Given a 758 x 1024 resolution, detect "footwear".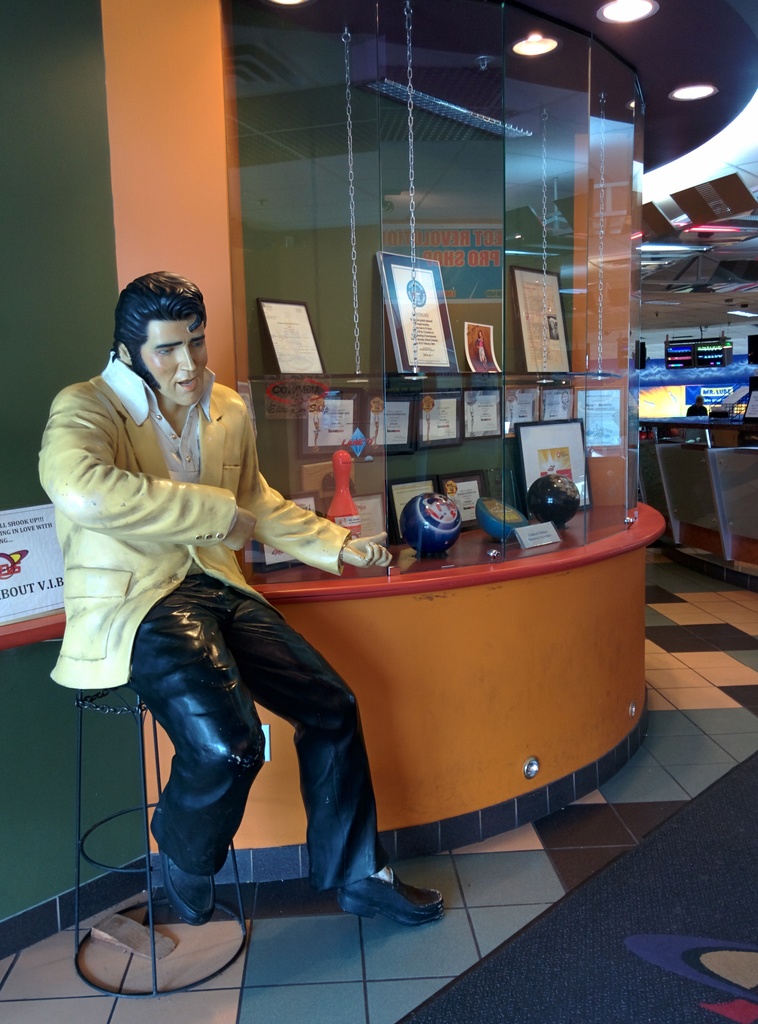
(334,865,449,926).
